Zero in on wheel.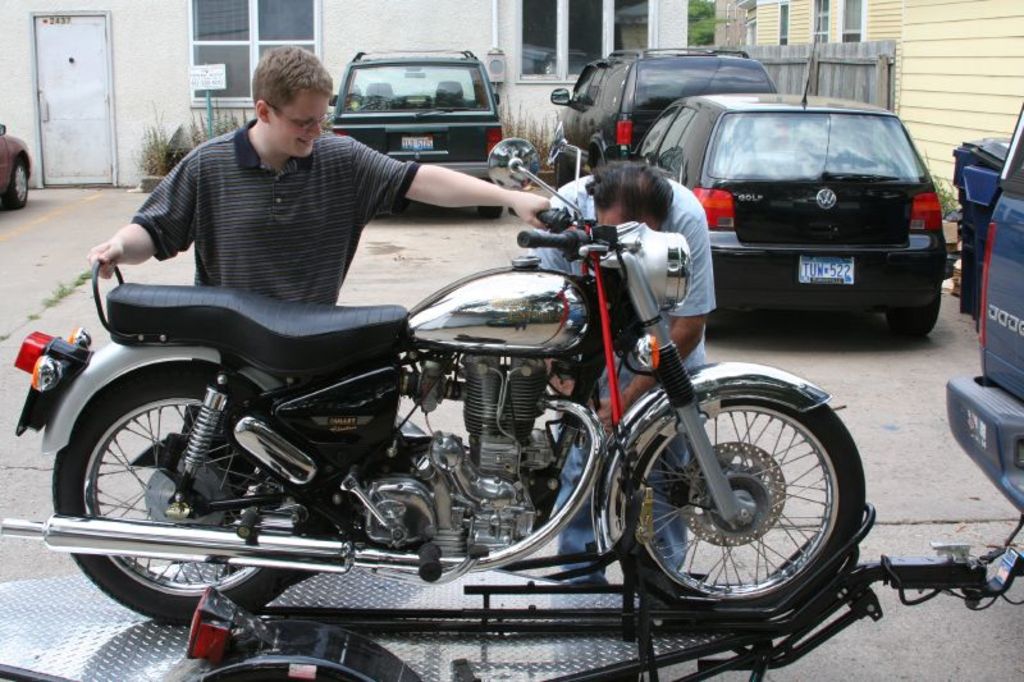
Zeroed in: 480 182 507 218.
